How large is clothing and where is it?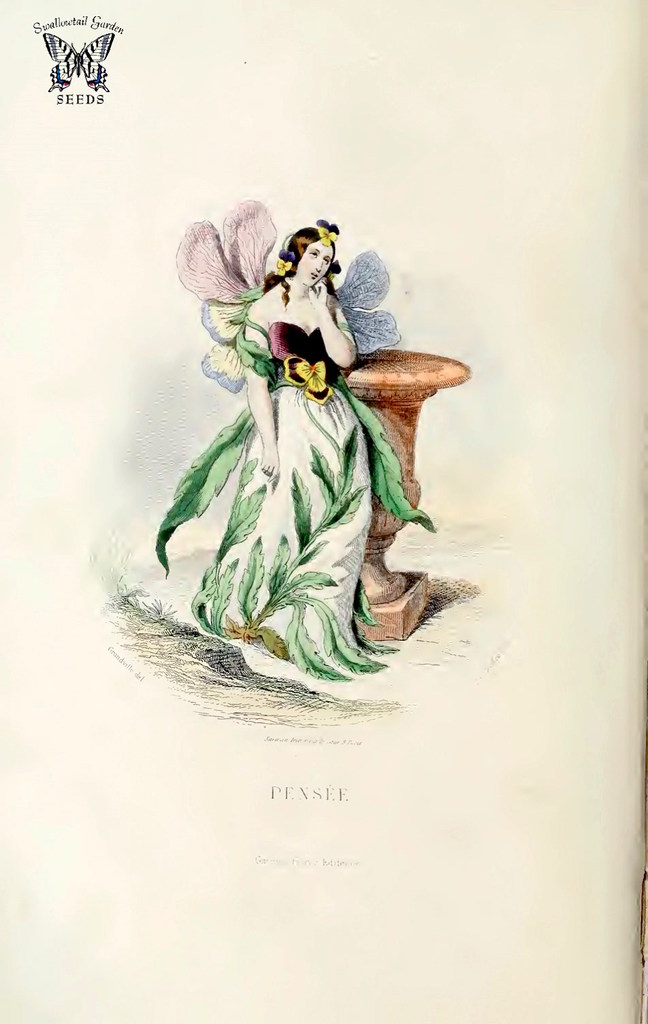
Bounding box: x1=137 y1=303 x2=444 y2=679.
